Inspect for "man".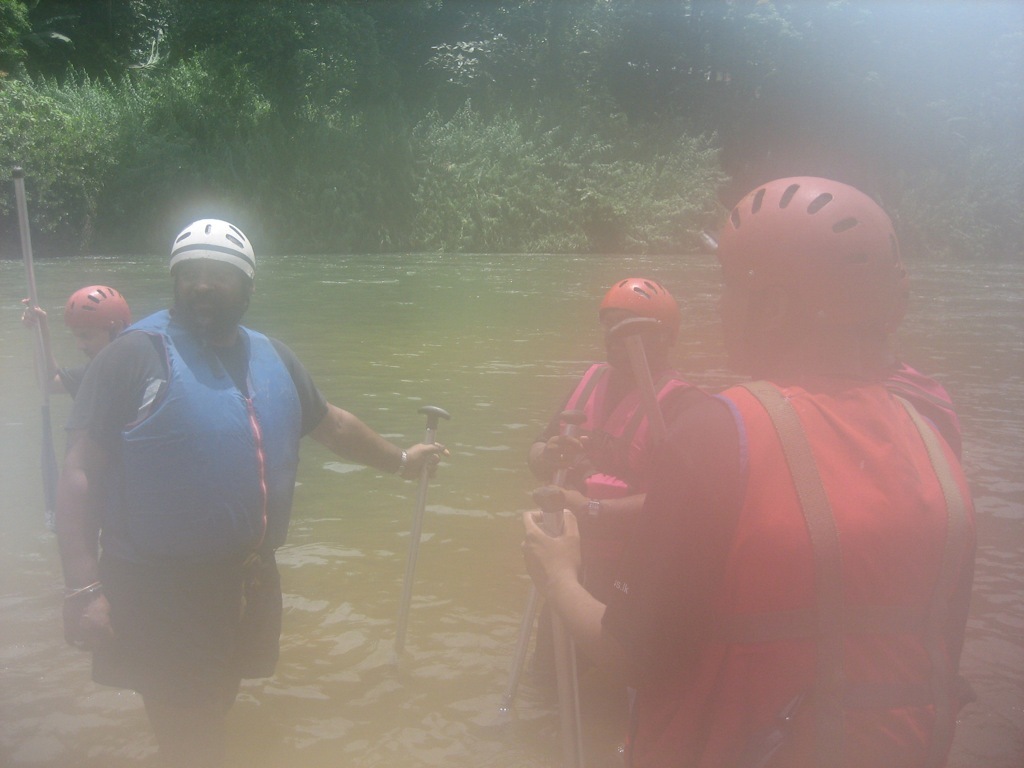
Inspection: BBox(52, 210, 416, 741).
